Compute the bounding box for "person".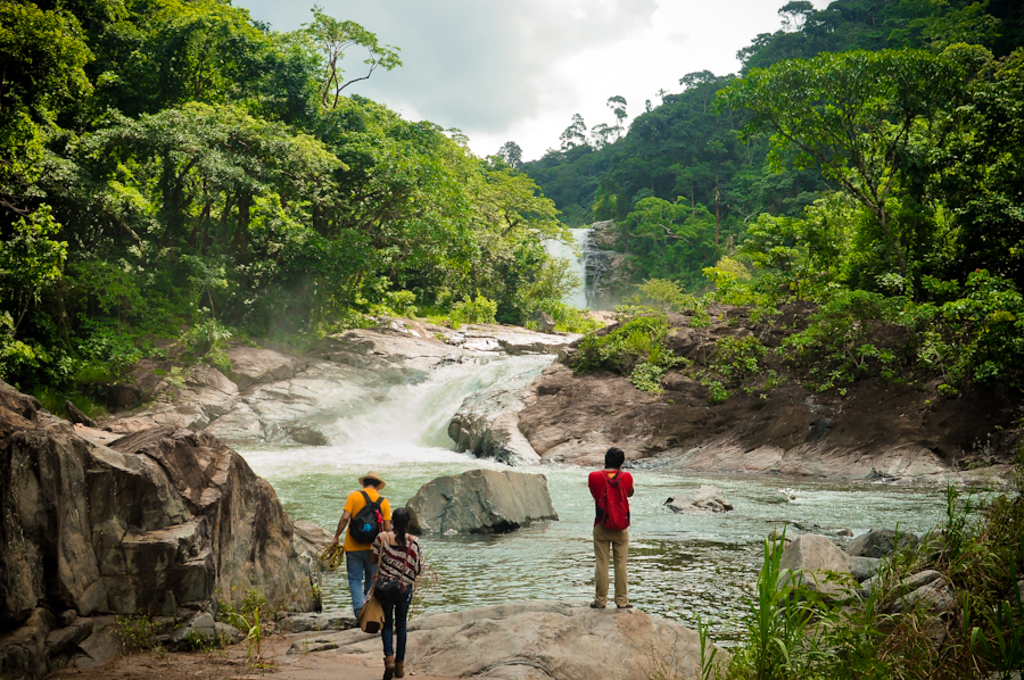
<bbox>585, 450, 643, 611</bbox>.
